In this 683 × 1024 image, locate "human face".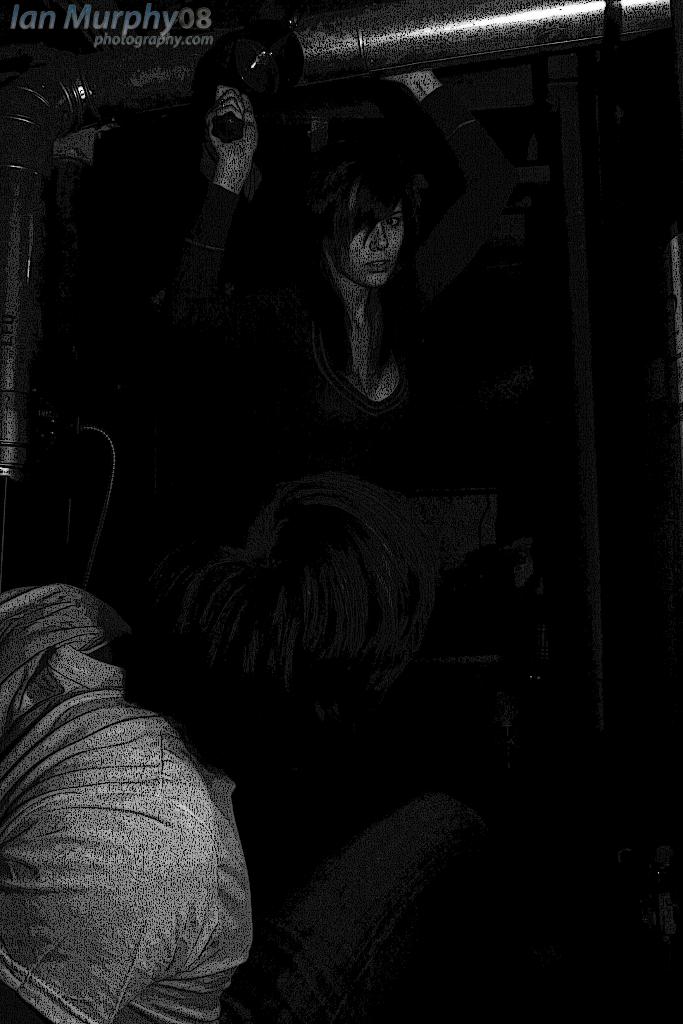
Bounding box: 343,207,406,288.
